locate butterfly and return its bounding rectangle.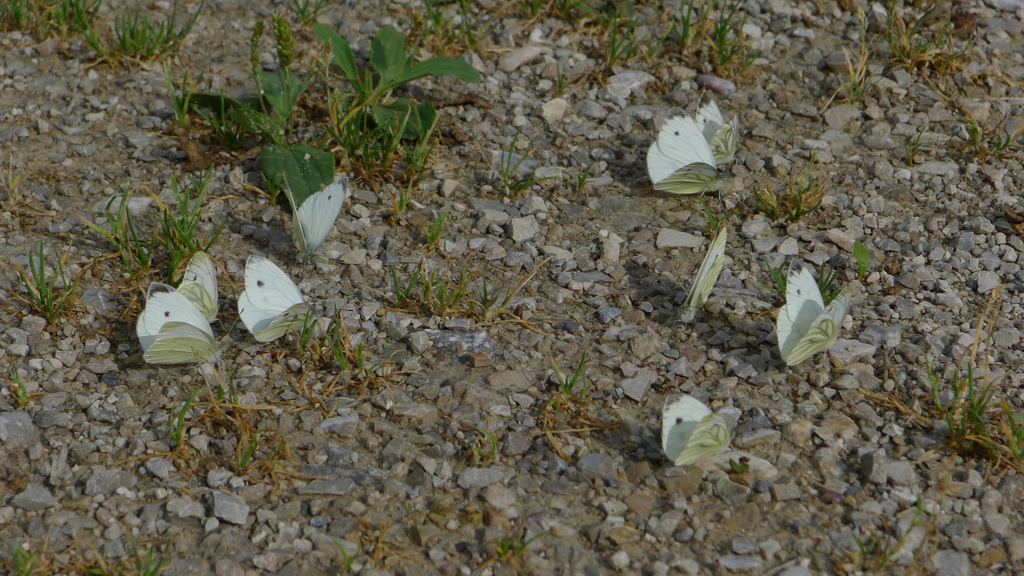
657:392:742:471.
